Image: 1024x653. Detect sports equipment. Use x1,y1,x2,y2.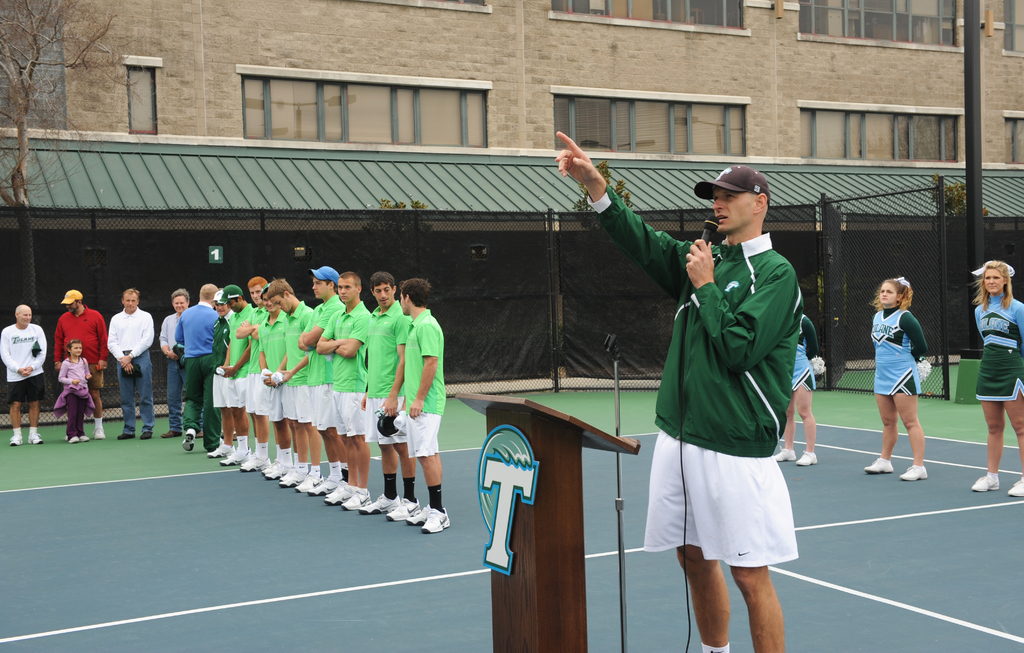
1006,474,1023,496.
